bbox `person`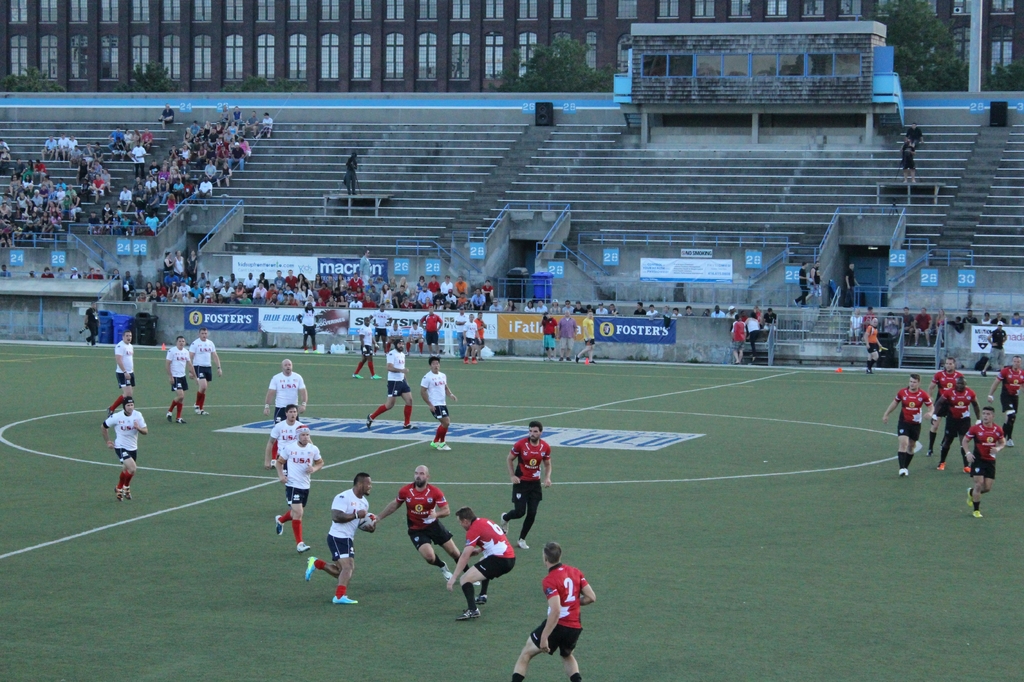
354/320/381/378
